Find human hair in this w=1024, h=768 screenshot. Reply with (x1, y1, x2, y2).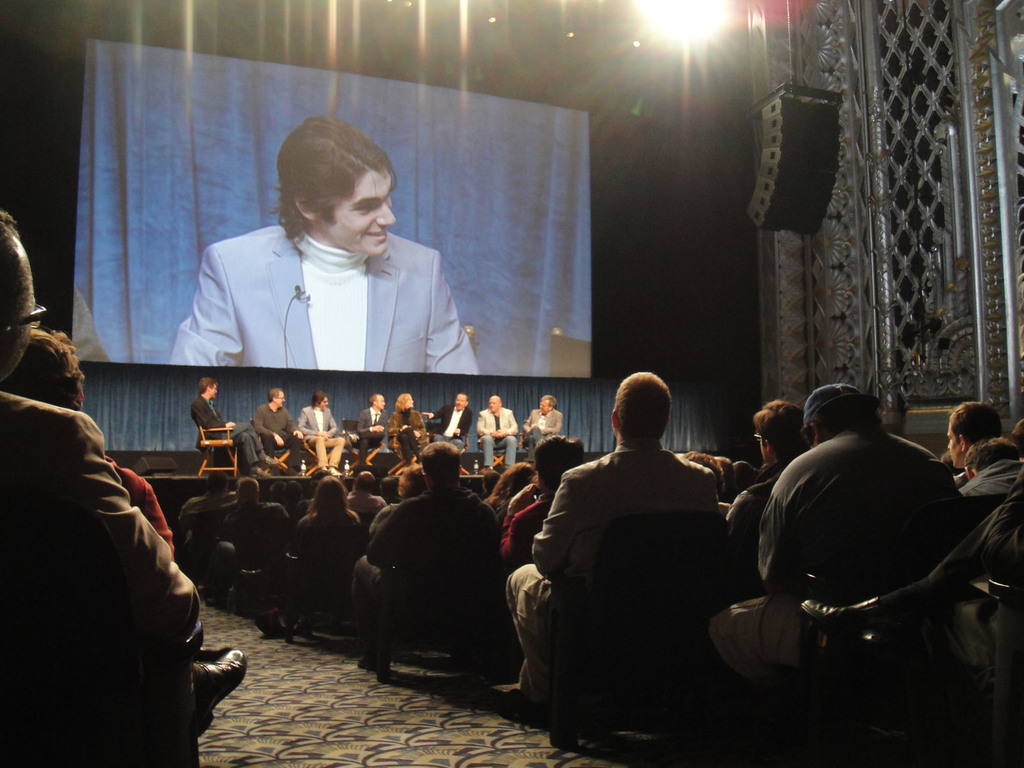
(541, 394, 555, 404).
